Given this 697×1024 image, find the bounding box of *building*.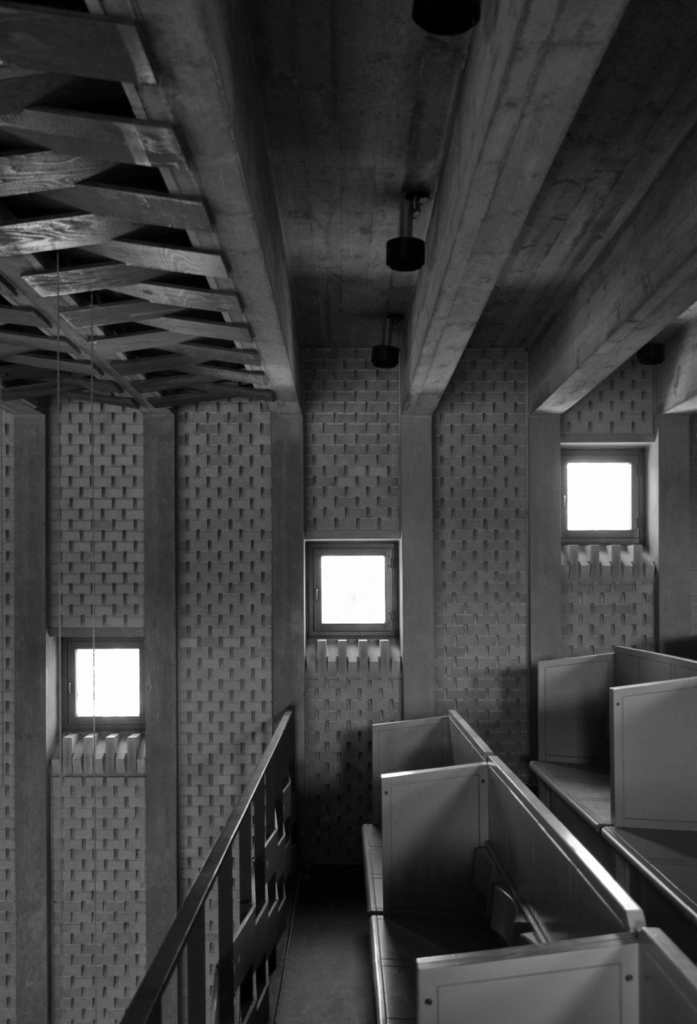
l=0, t=1, r=696, b=1023.
